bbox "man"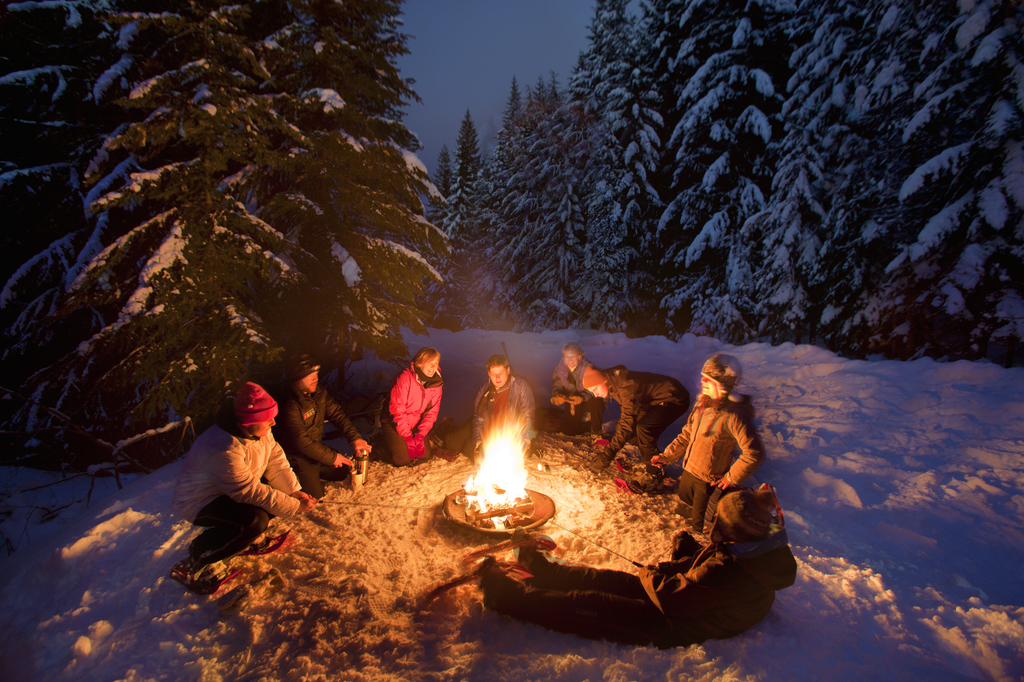
[left=165, top=379, right=304, bottom=597]
